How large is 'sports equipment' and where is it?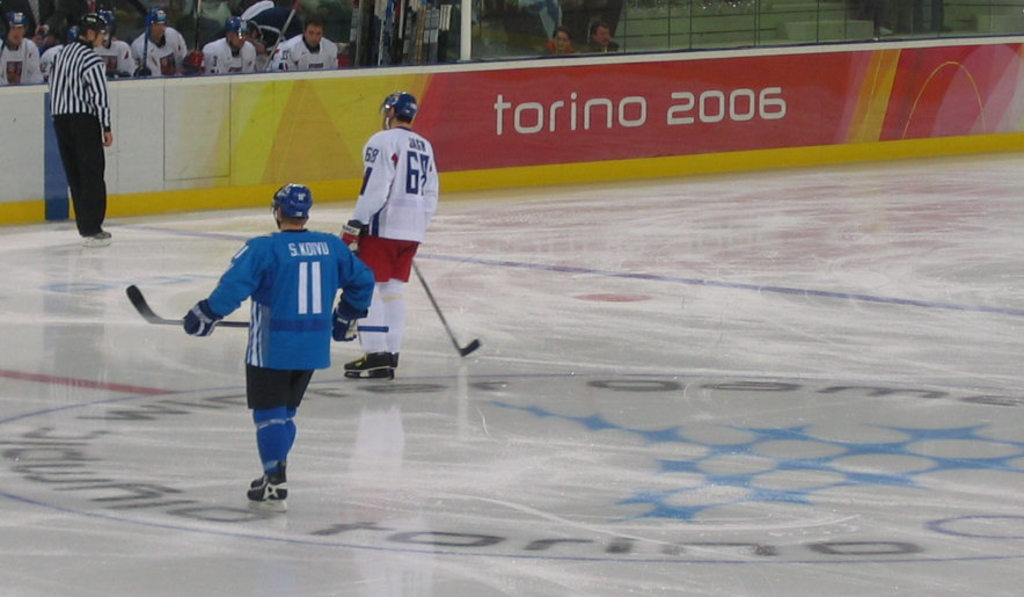
Bounding box: bbox(408, 257, 476, 361).
